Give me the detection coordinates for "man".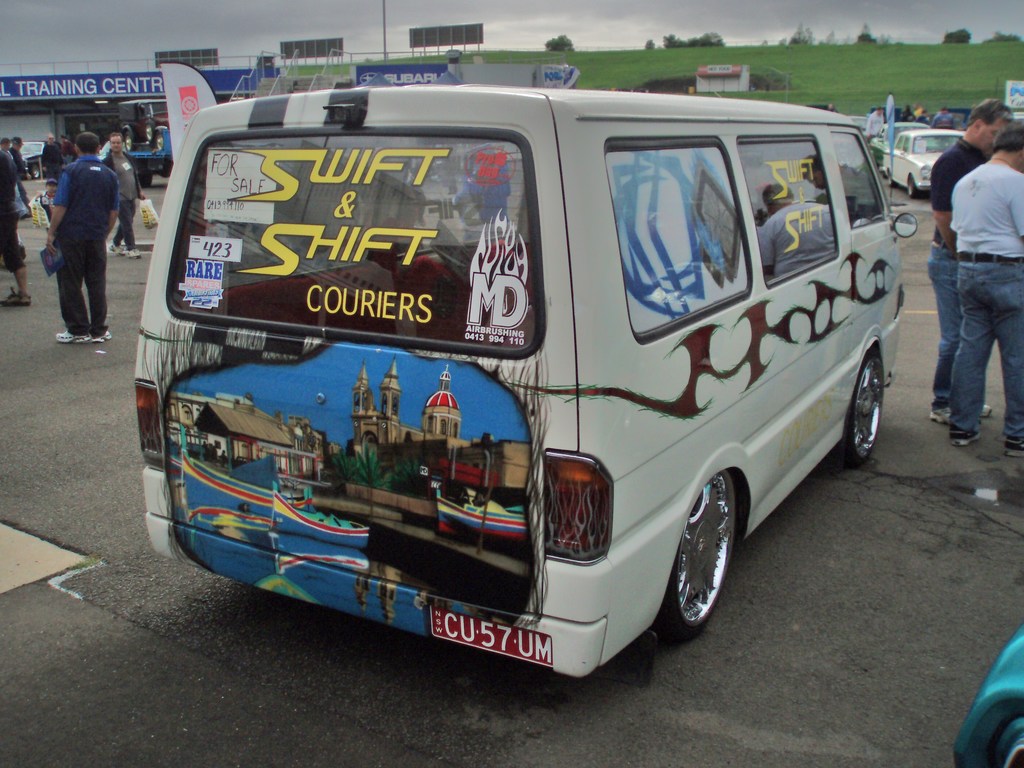
[left=42, top=129, right=118, bottom=342].
